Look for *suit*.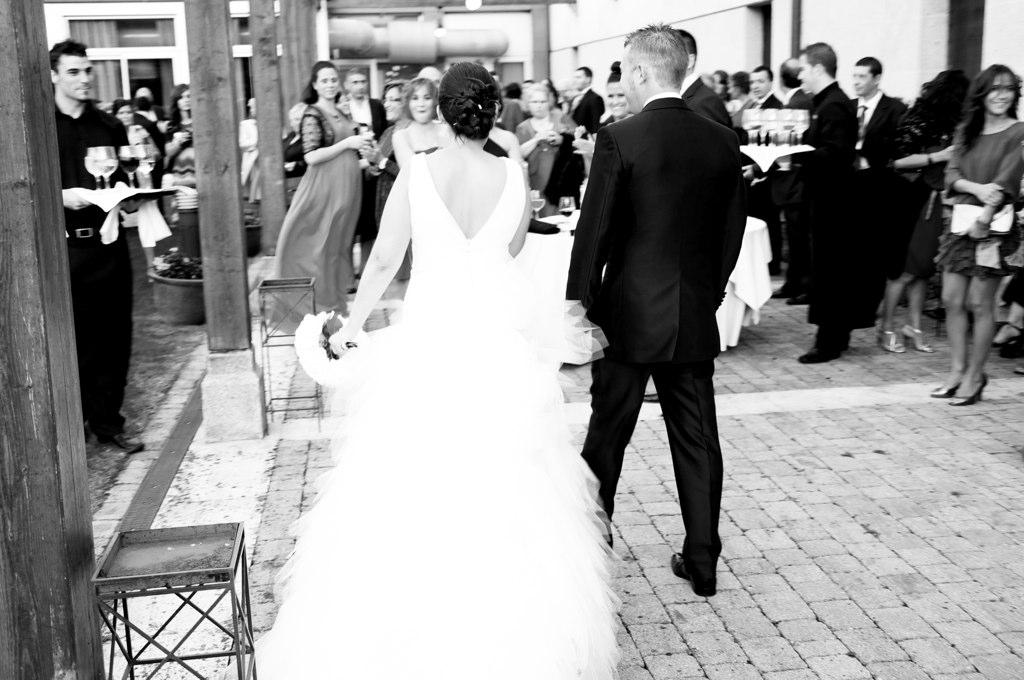
Found: 849/89/900/321.
